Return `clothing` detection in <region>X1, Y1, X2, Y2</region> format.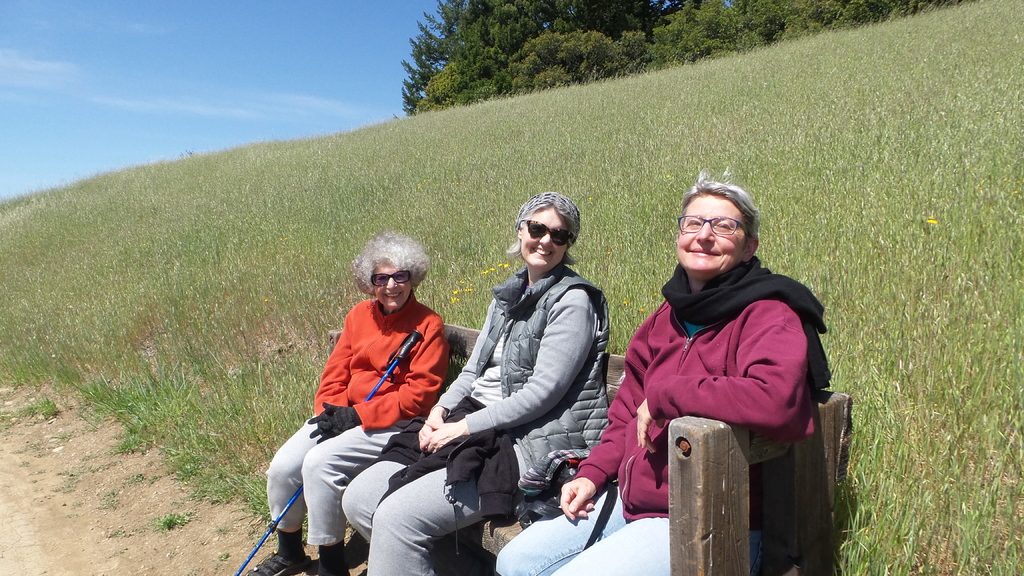
<region>490, 250, 831, 573</region>.
